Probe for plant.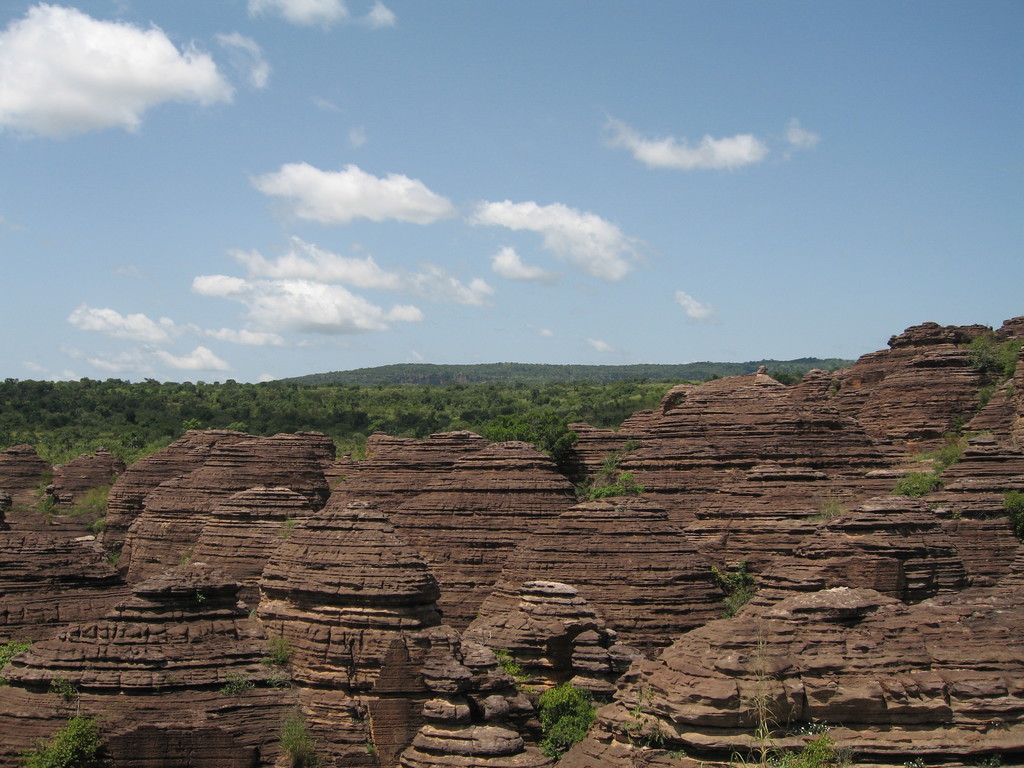
Probe result: select_region(713, 559, 759, 621).
